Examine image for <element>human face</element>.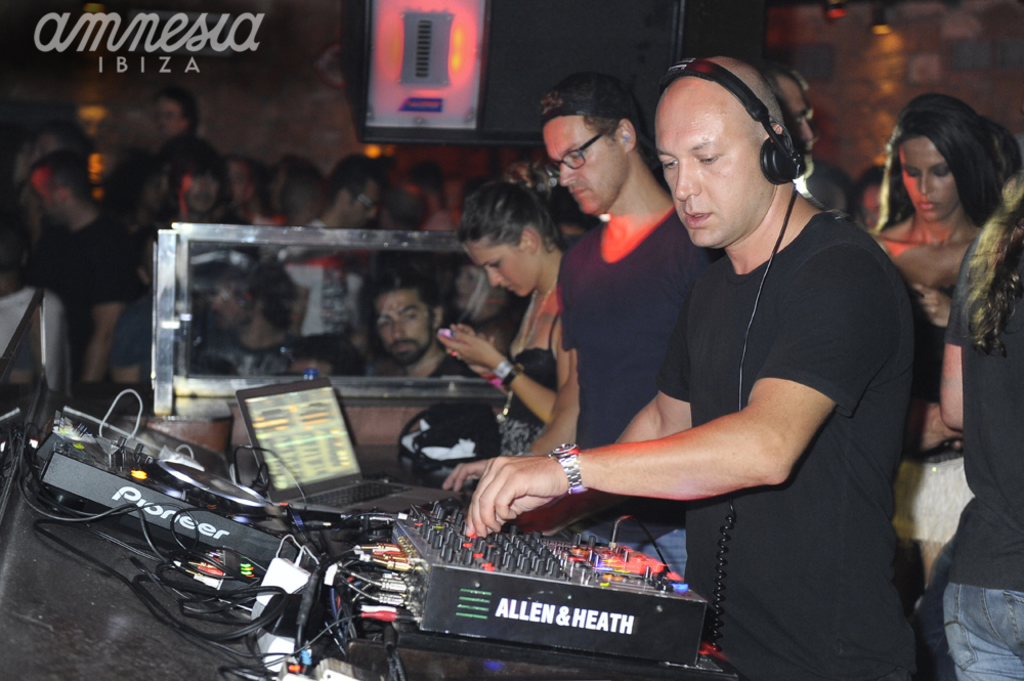
Examination result: (left=469, top=241, right=528, bottom=298).
